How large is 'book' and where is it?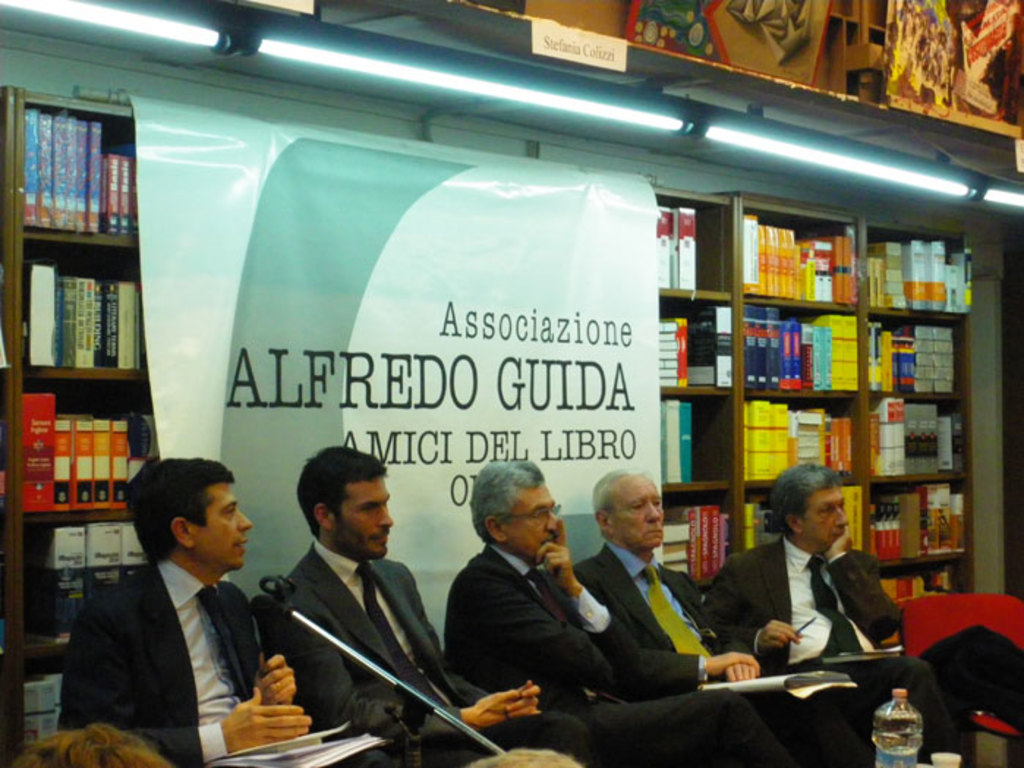
Bounding box: [left=199, top=721, right=394, bottom=767].
